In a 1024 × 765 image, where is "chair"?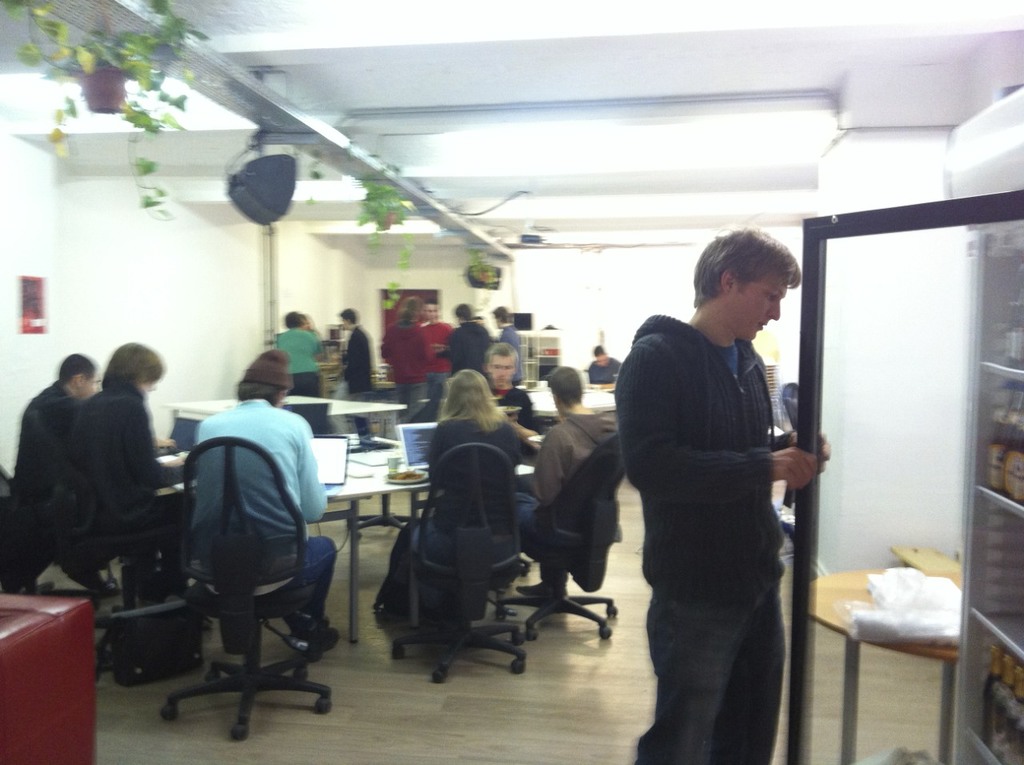
498, 431, 623, 647.
